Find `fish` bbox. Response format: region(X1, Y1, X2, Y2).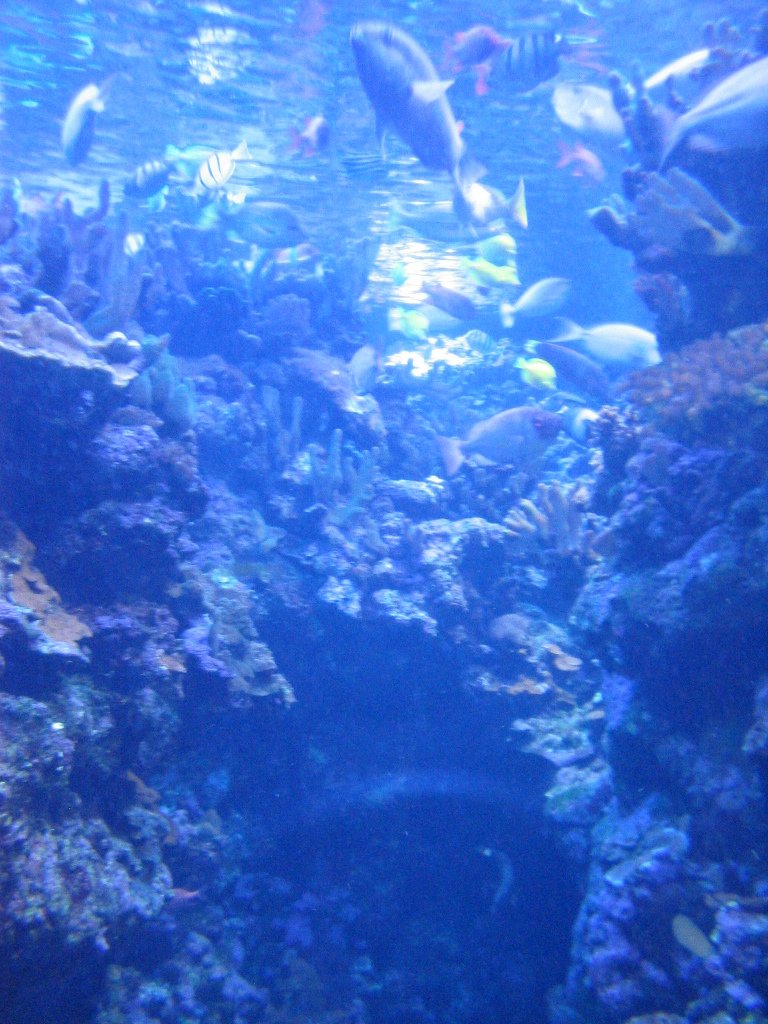
region(495, 277, 582, 330).
